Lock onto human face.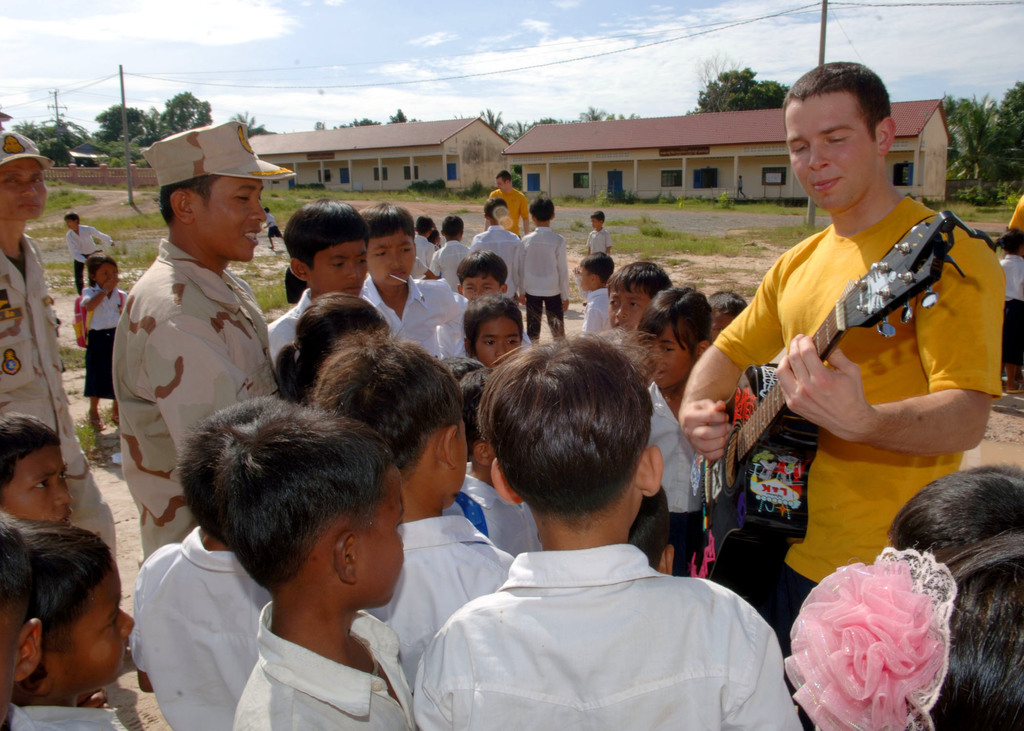
Locked: (left=461, top=267, right=501, bottom=300).
